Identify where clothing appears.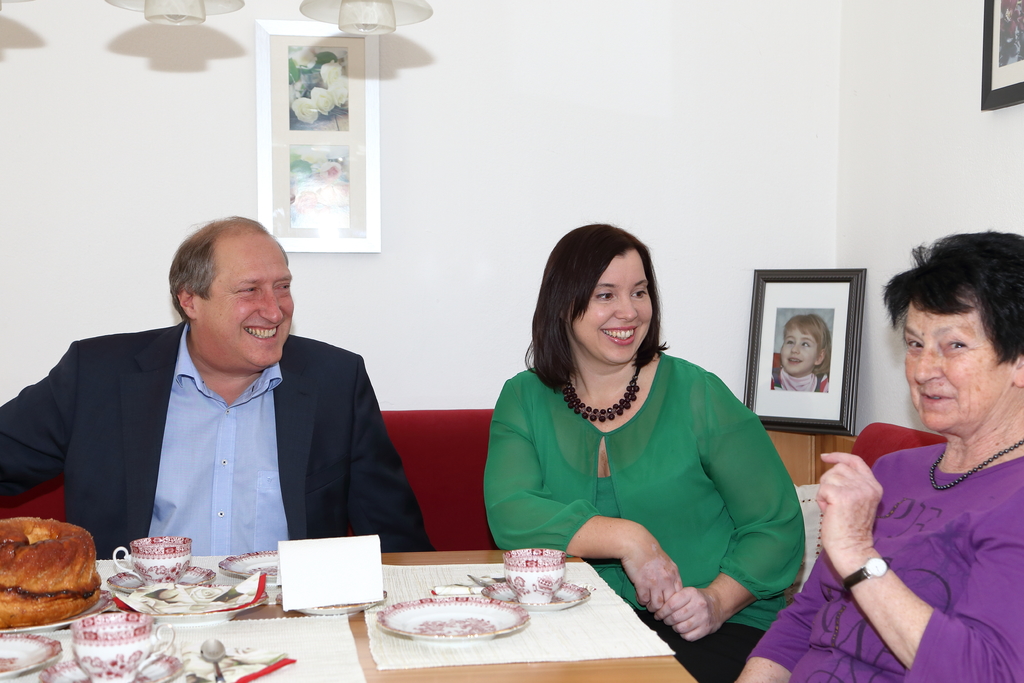
Appears at l=746, t=436, r=1023, b=682.
